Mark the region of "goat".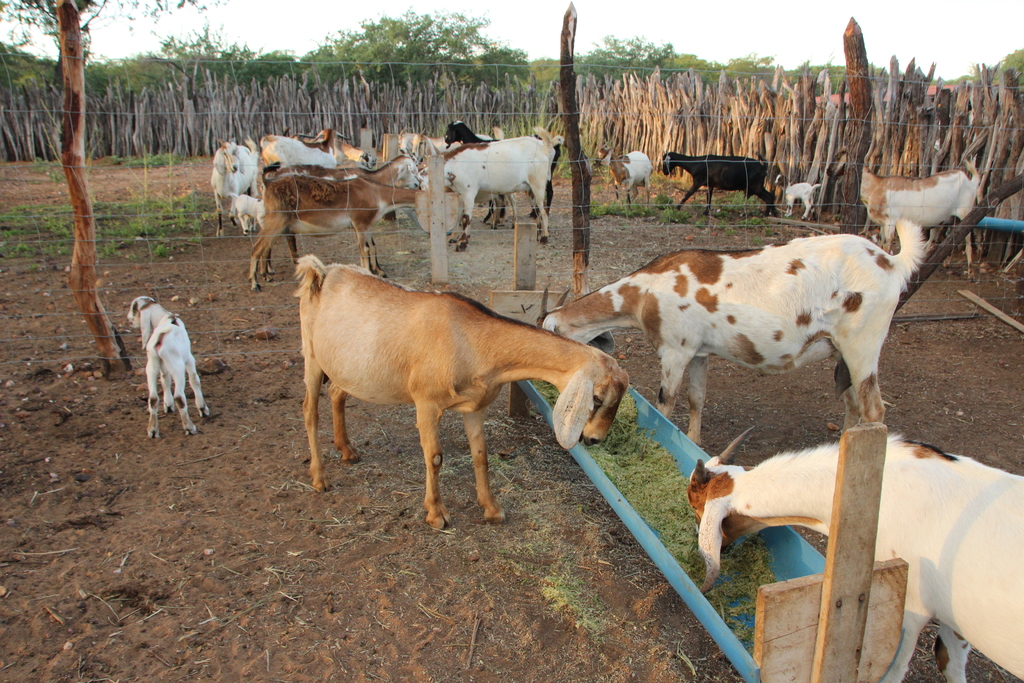
Region: Rect(592, 142, 653, 217).
